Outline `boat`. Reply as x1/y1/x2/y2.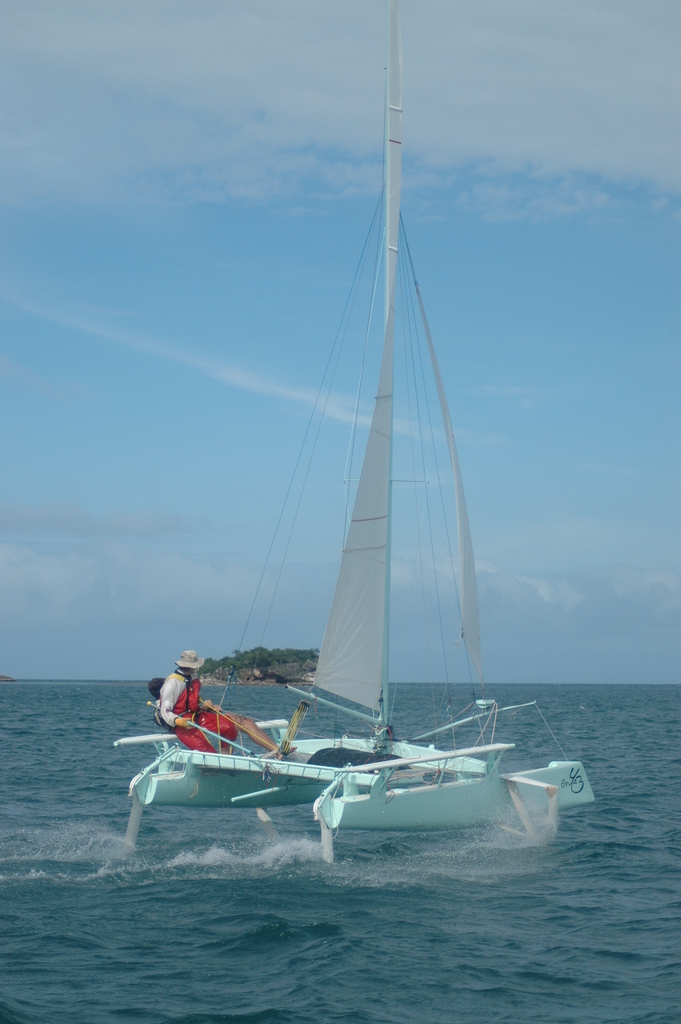
136/71/535/909.
